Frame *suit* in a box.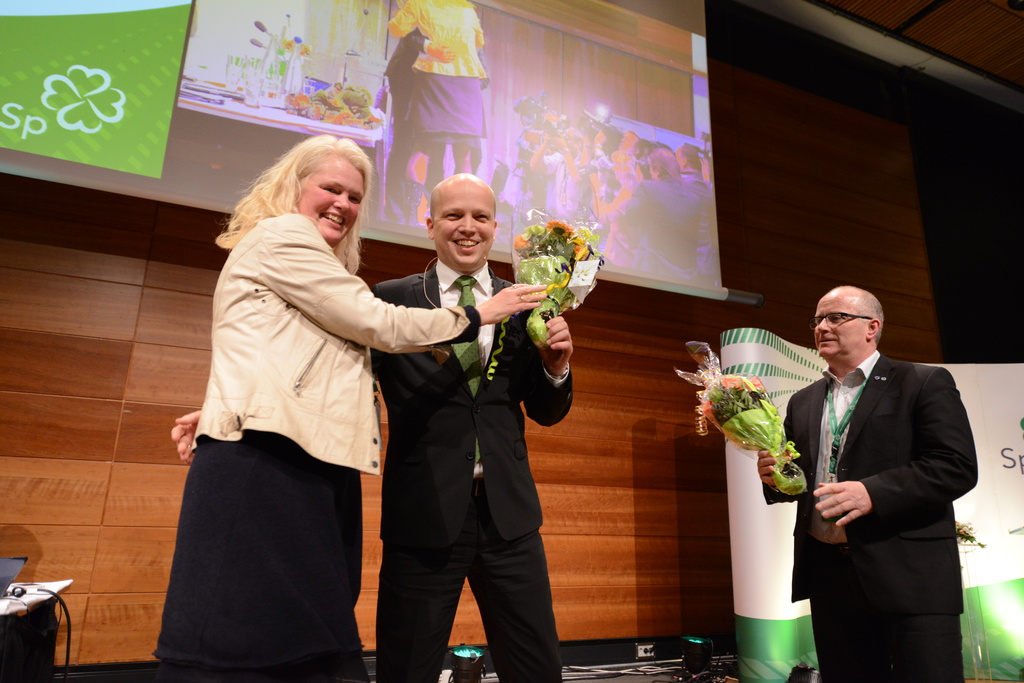
757/353/977/682.
